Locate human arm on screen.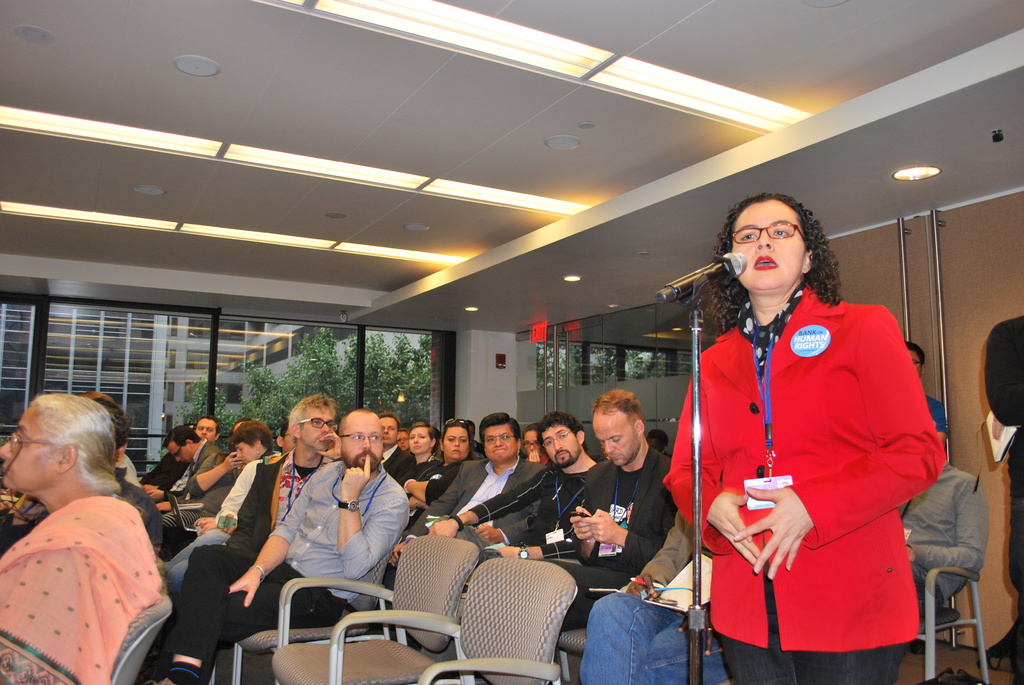
On screen at <bbox>579, 505, 666, 567</bbox>.
